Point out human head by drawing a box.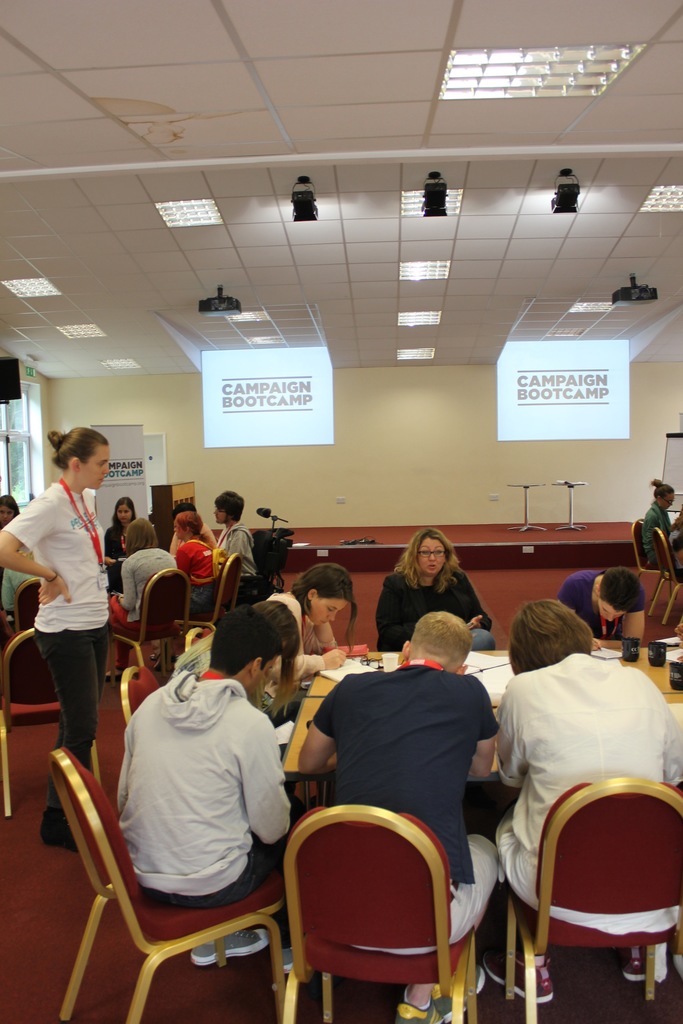
(404, 525, 451, 580).
